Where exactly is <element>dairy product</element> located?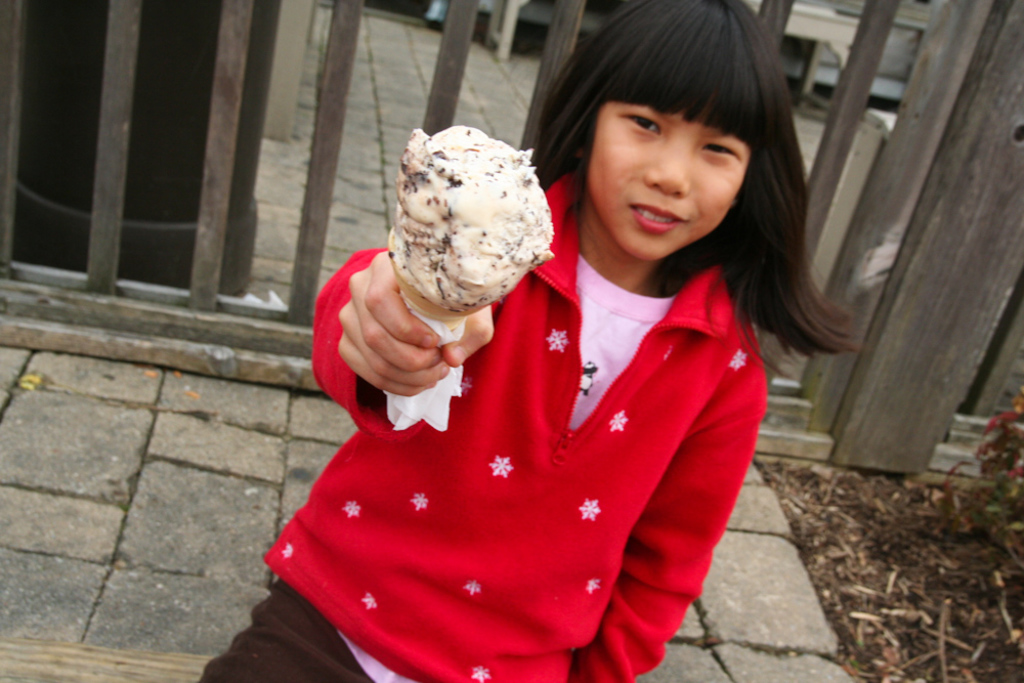
Its bounding box is left=382, top=112, right=552, bottom=319.
